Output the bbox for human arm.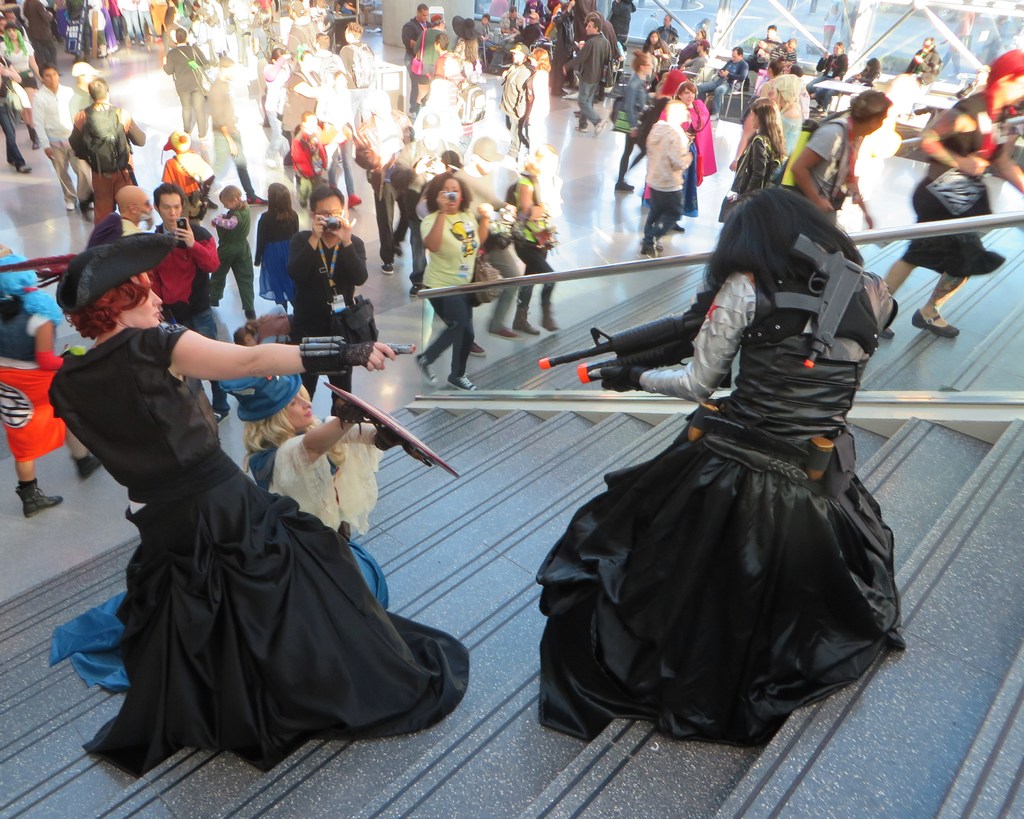
746:94:755:170.
